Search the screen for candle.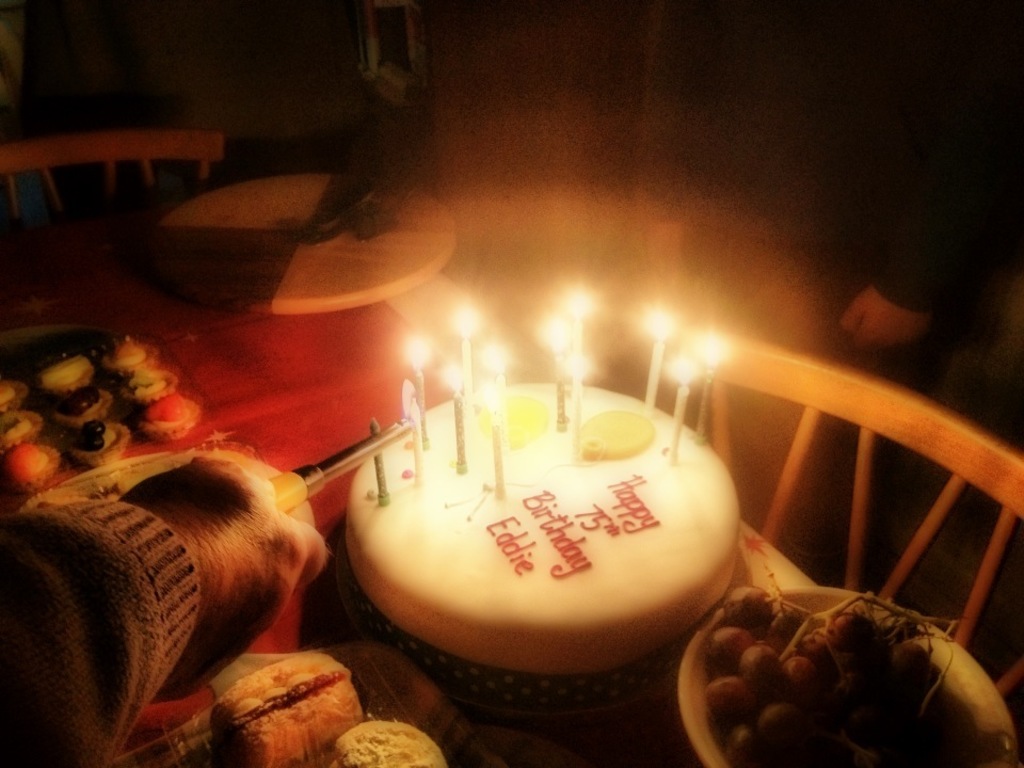
Found at x1=567, y1=364, x2=591, y2=445.
